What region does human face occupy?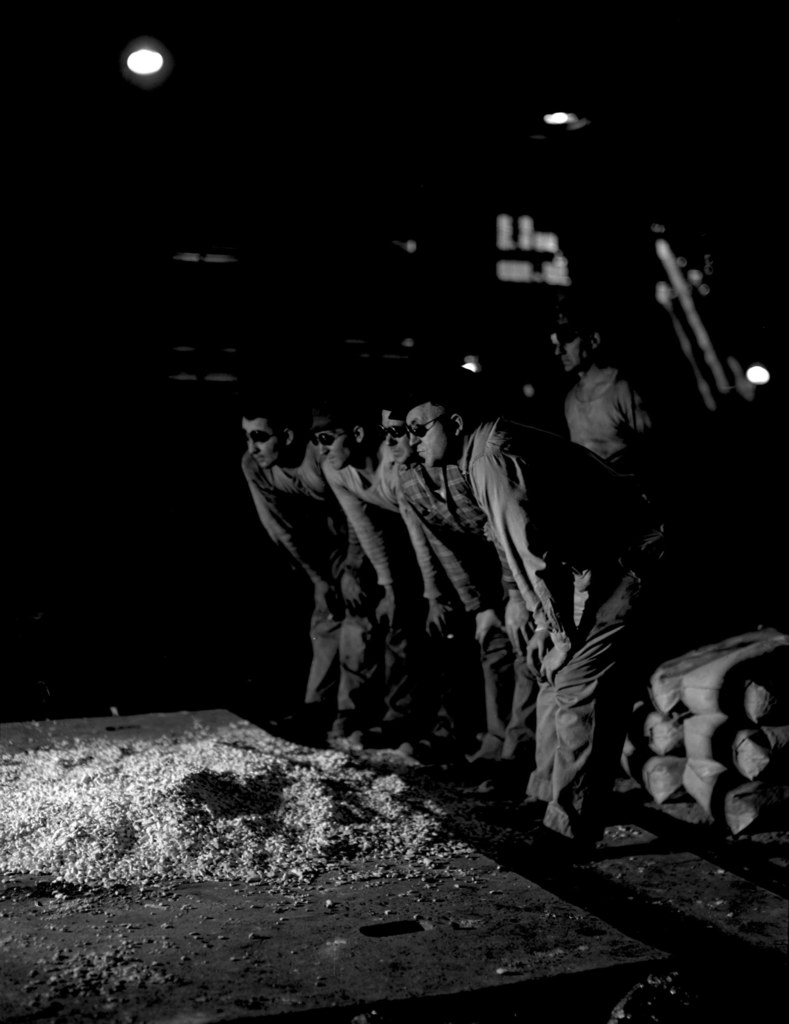
bbox(554, 315, 582, 371).
